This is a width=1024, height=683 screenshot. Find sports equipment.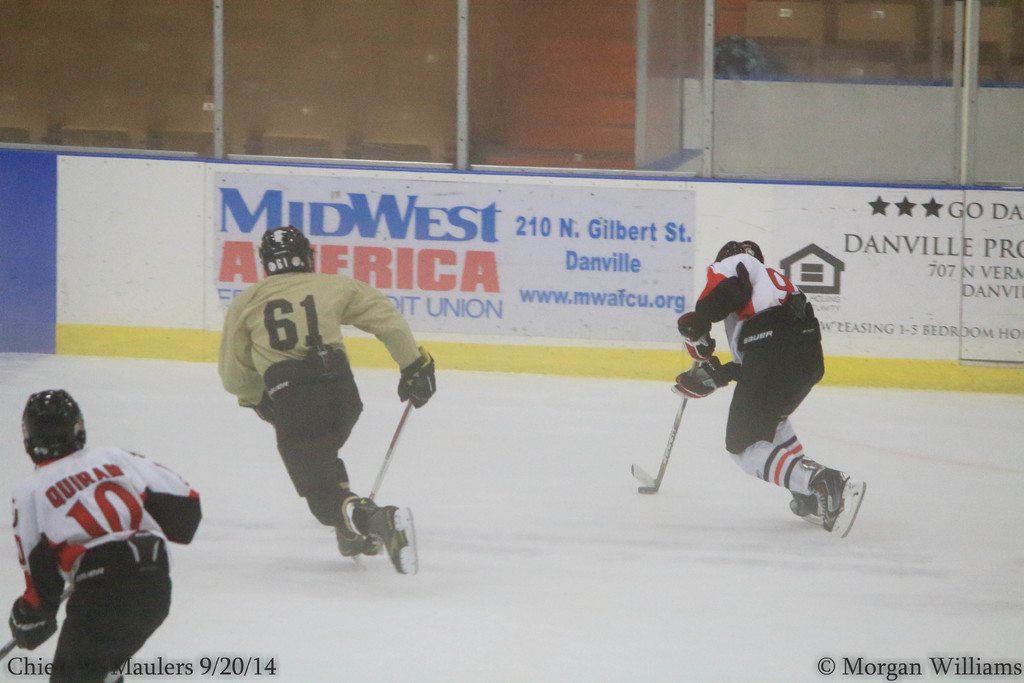
Bounding box: rect(20, 391, 87, 465).
